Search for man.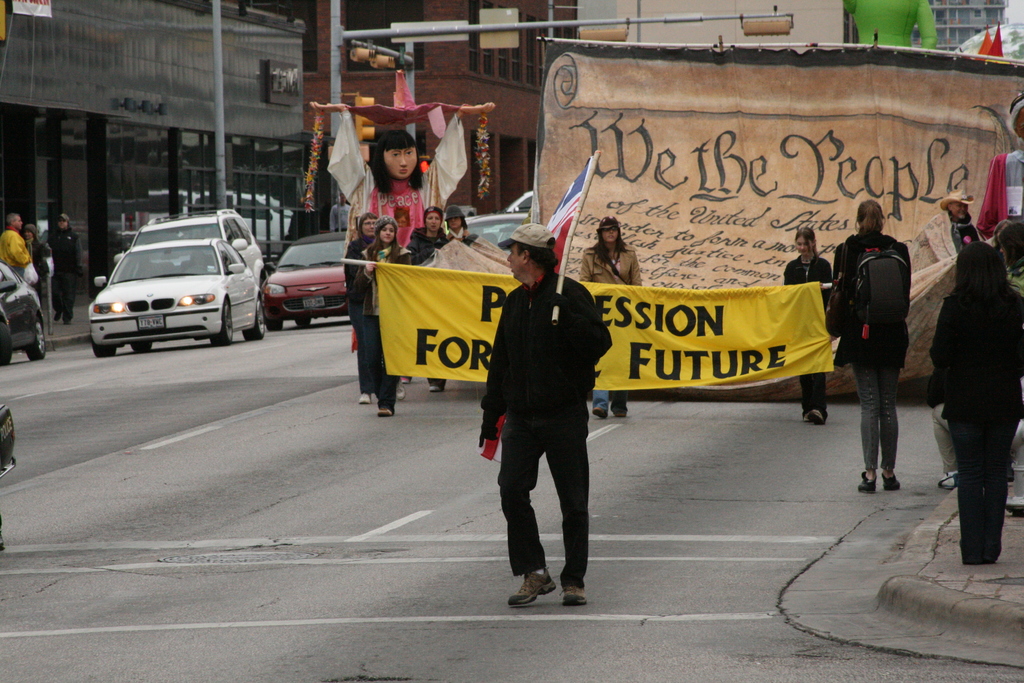
Found at [0, 211, 29, 279].
